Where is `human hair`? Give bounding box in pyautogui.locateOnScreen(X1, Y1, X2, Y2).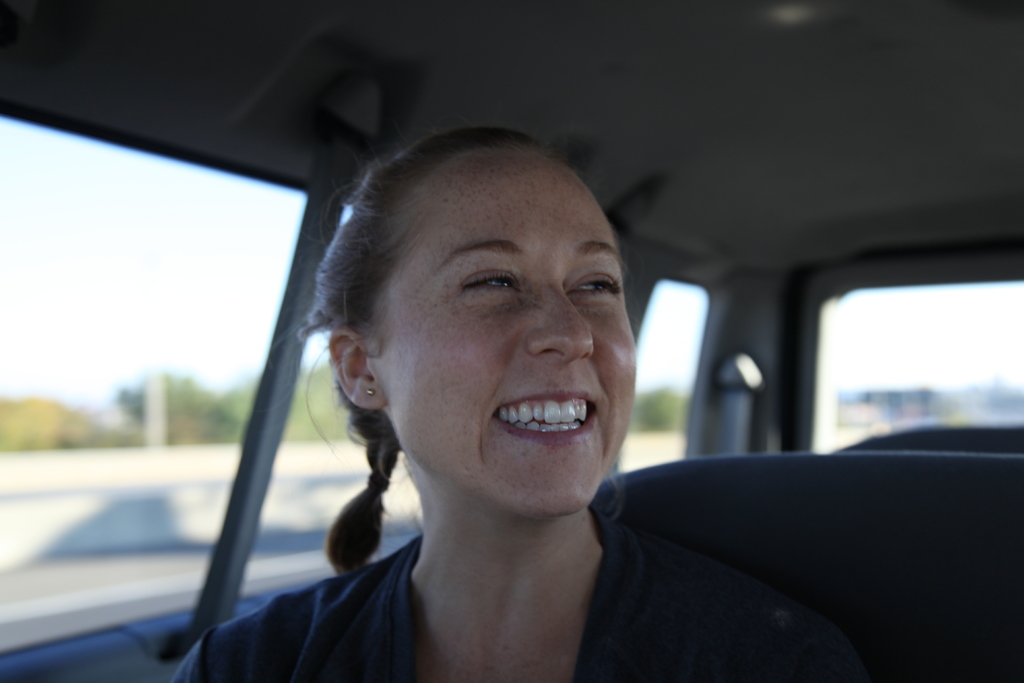
pyautogui.locateOnScreen(278, 125, 534, 580).
